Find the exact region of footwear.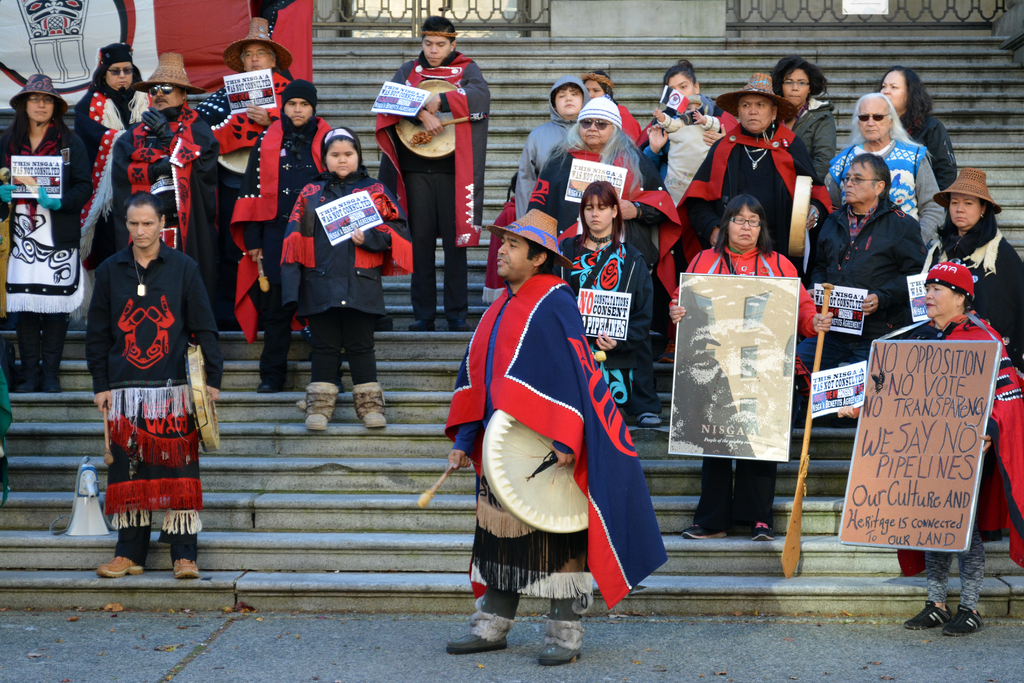
Exact region: bbox=[536, 644, 582, 664].
